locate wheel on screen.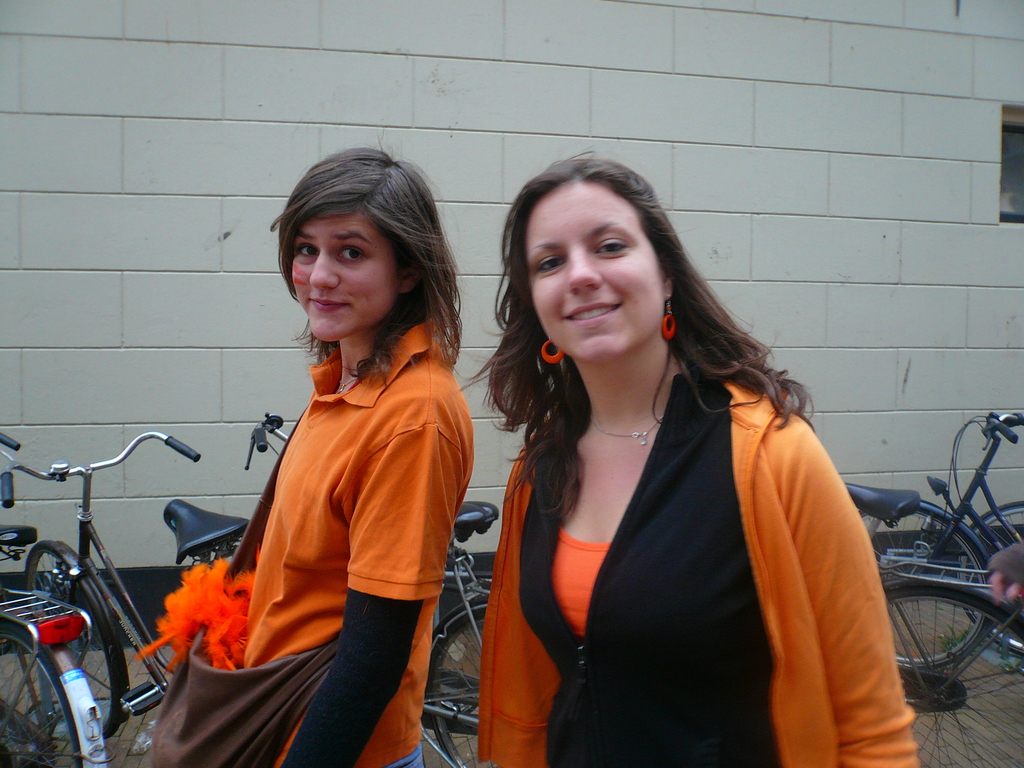
On screen at locate(884, 586, 1023, 767).
